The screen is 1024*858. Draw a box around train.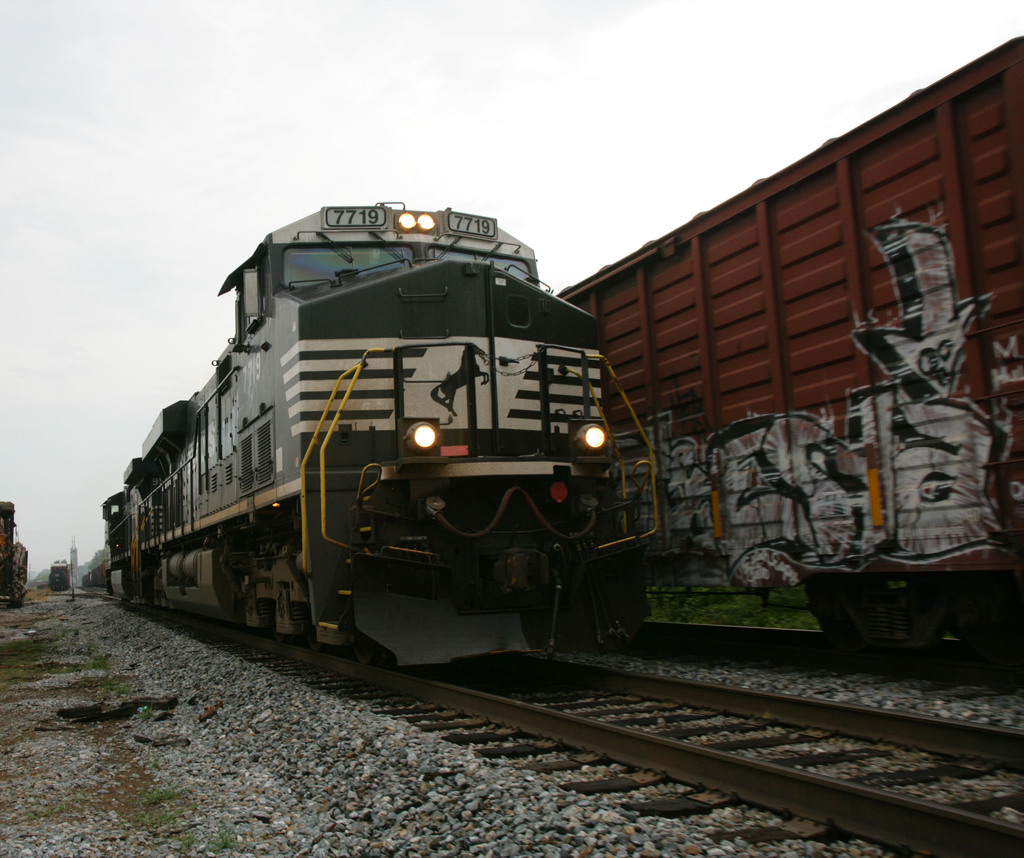
<box>79,202,659,664</box>.
